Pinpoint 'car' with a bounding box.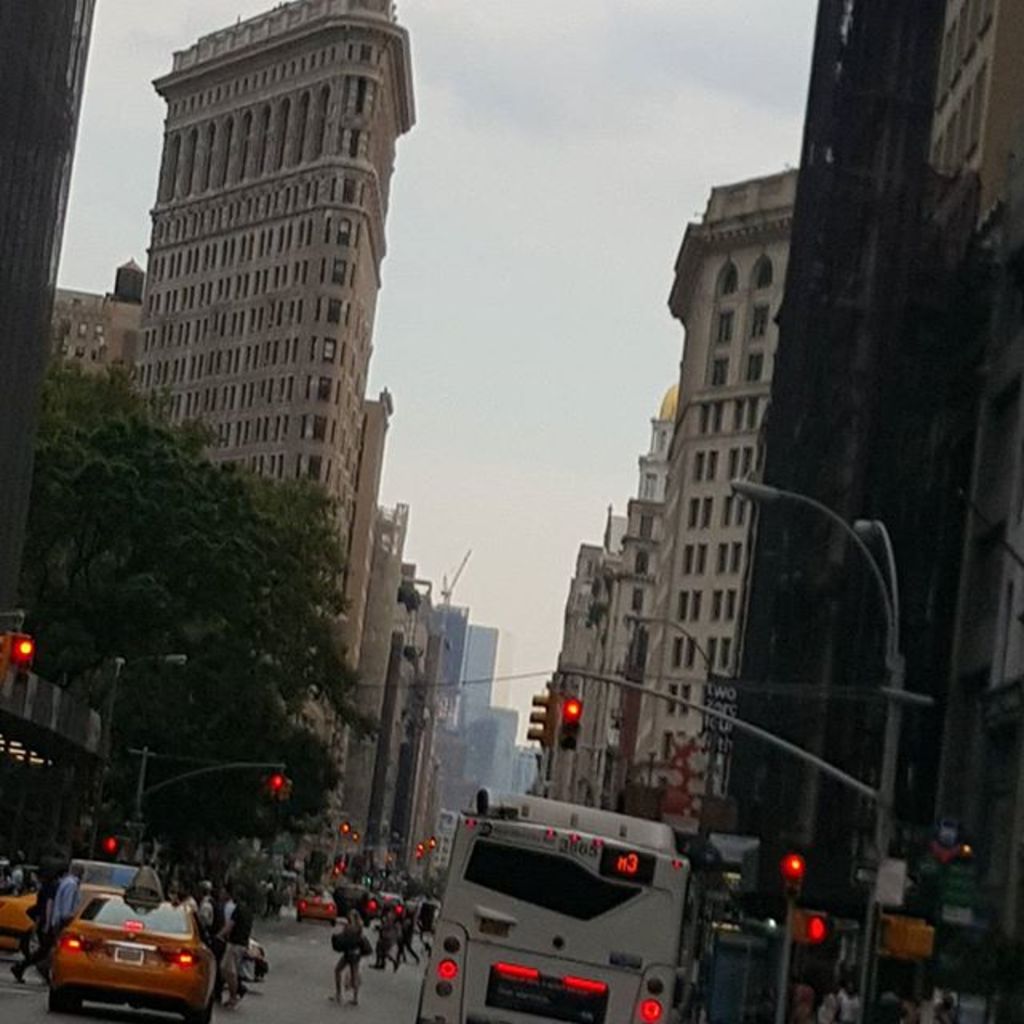
<region>296, 882, 342, 928</region>.
